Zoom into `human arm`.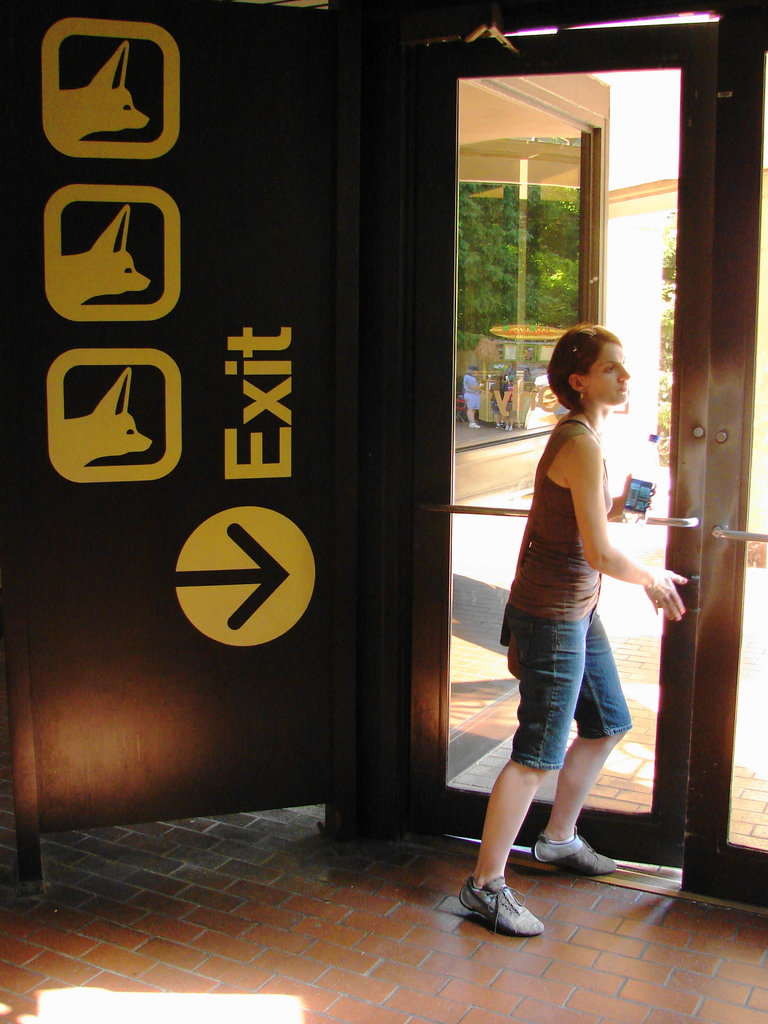
Zoom target: 614/460/655/526.
